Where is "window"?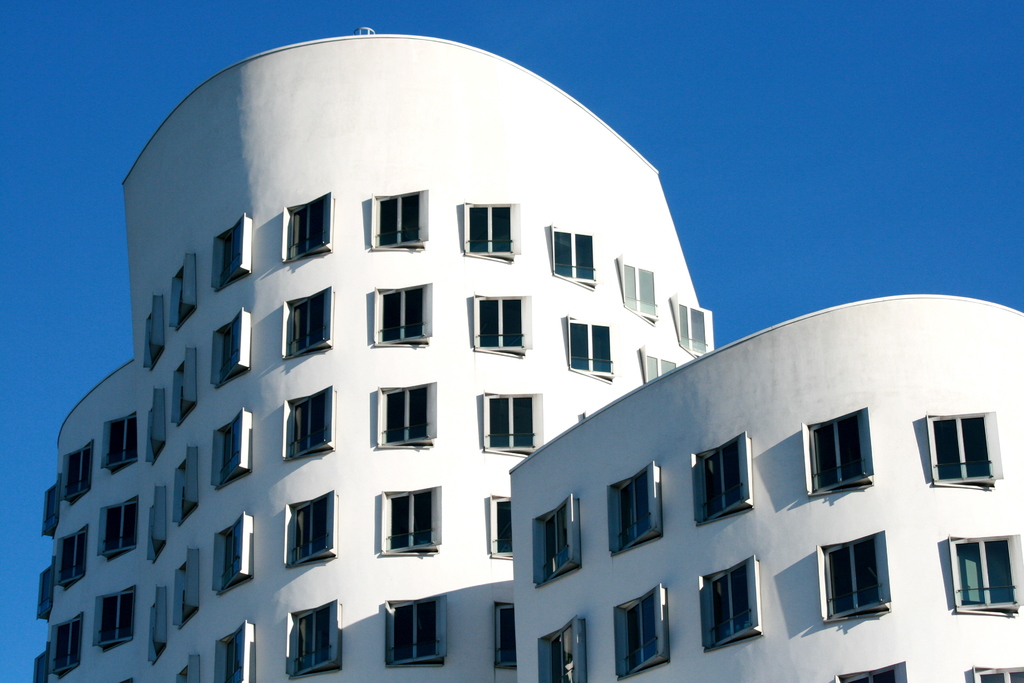
(left=472, top=288, right=527, bottom=356).
